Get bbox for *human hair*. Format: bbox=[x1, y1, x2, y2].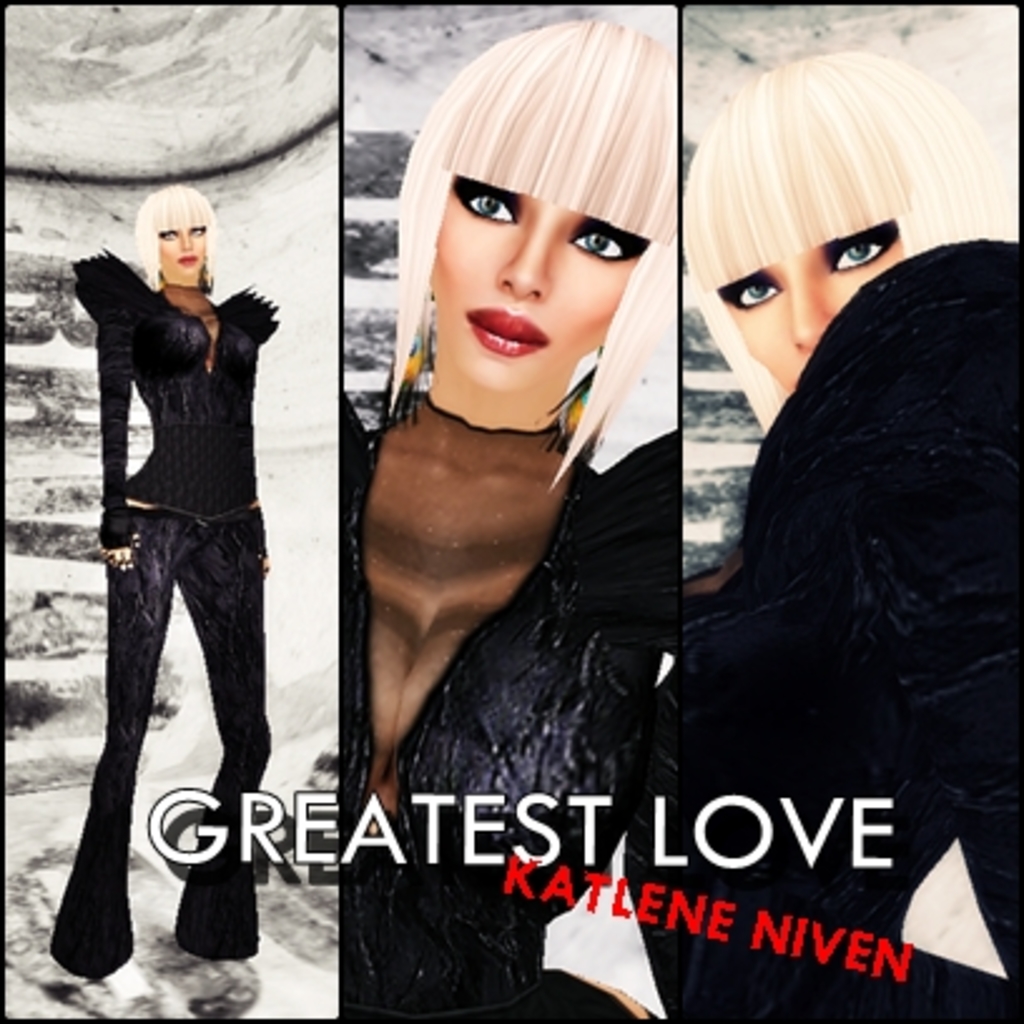
bbox=[131, 181, 218, 286].
